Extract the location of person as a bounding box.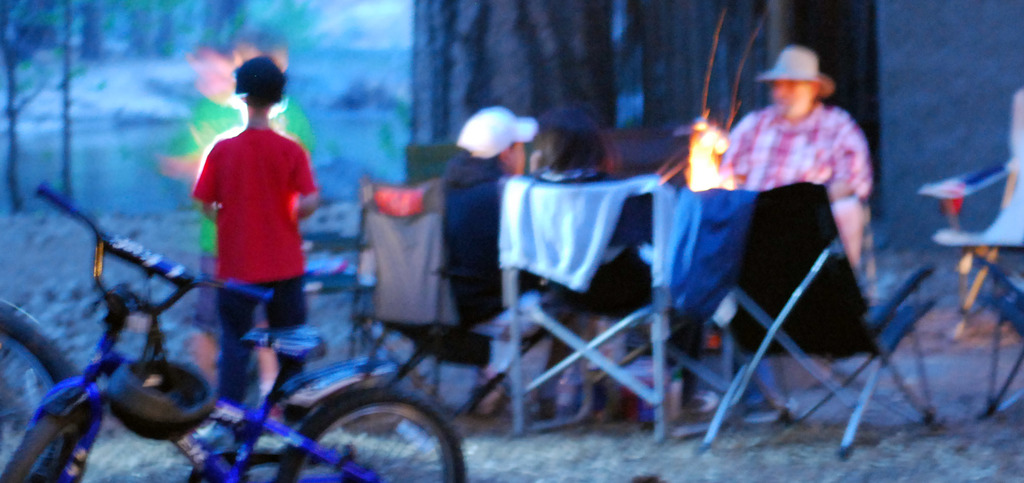
locate(686, 43, 869, 414).
